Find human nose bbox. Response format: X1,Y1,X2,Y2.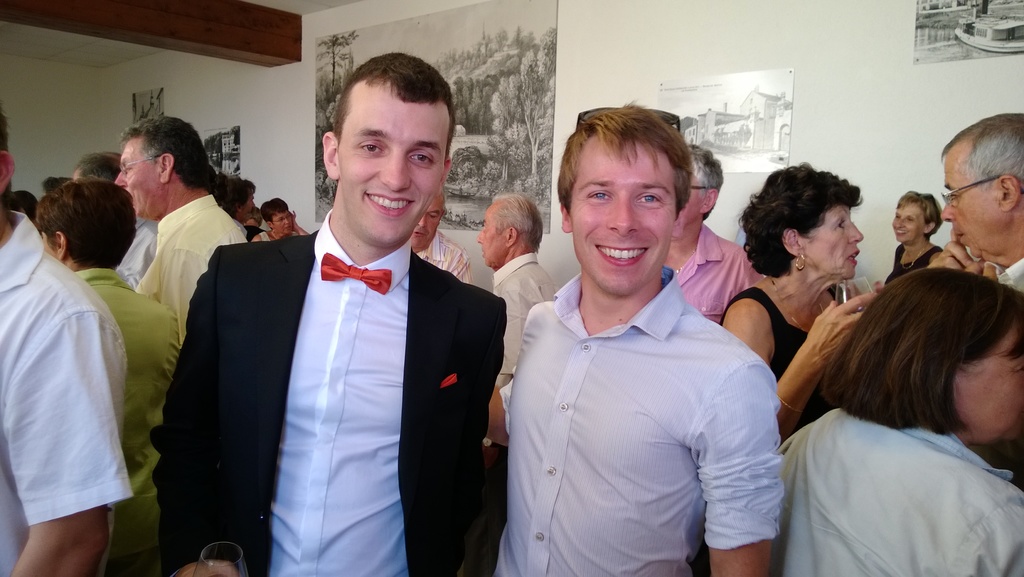
419,214,425,228.
